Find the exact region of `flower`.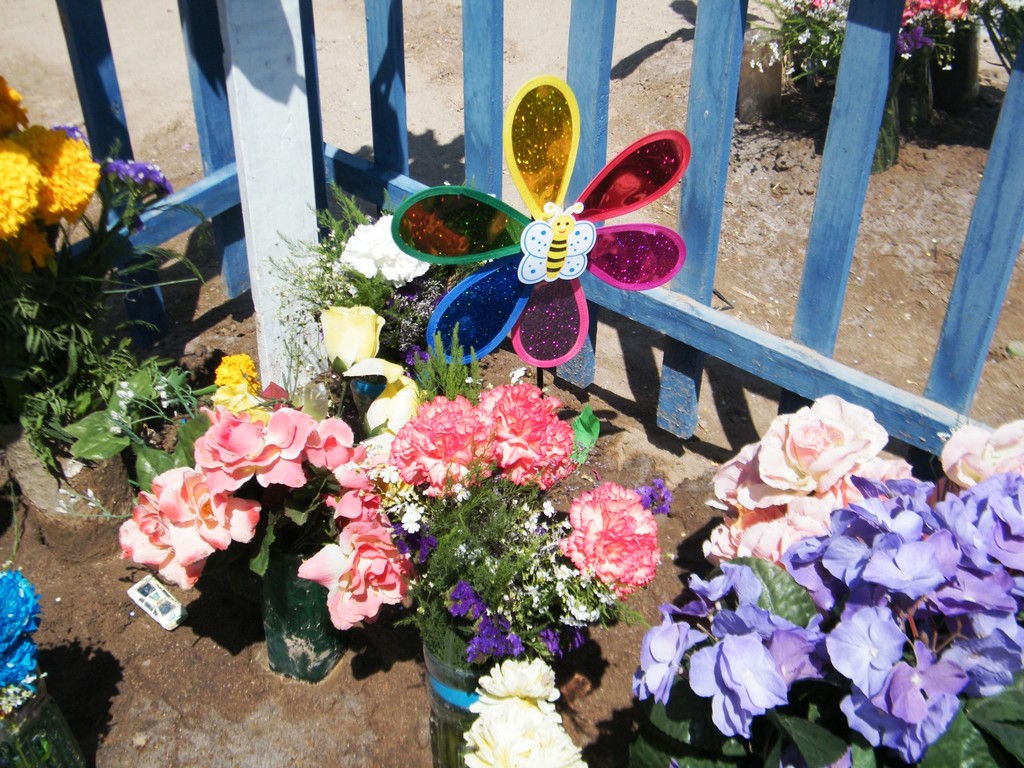
Exact region: l=100, t=157, r=170, b=200.
